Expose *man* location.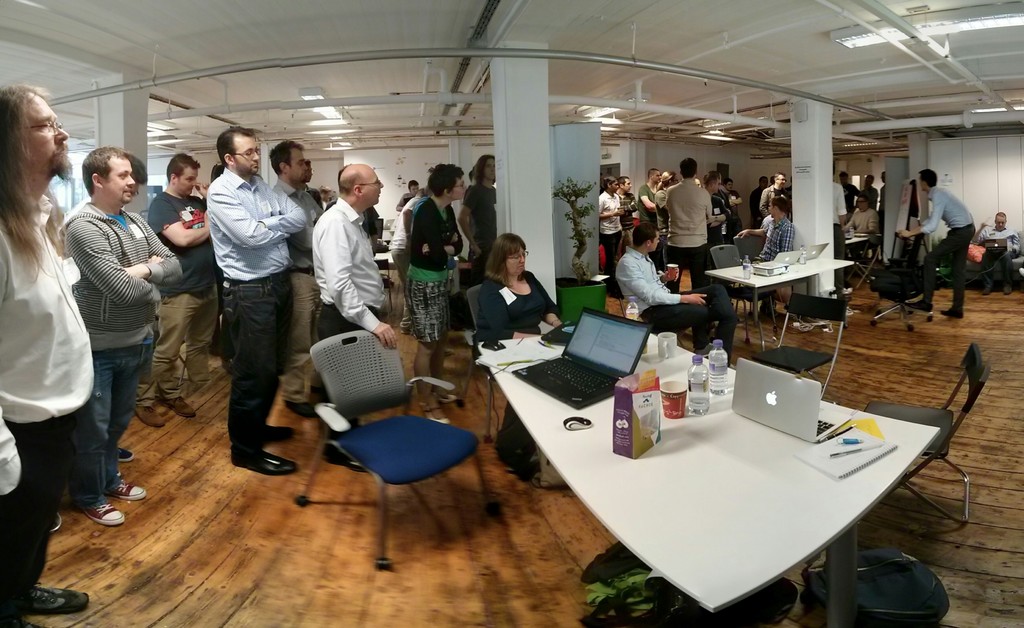
Exposed at {"x1": 308, "y1": 162, "x2": 400, "y2": 473}.
